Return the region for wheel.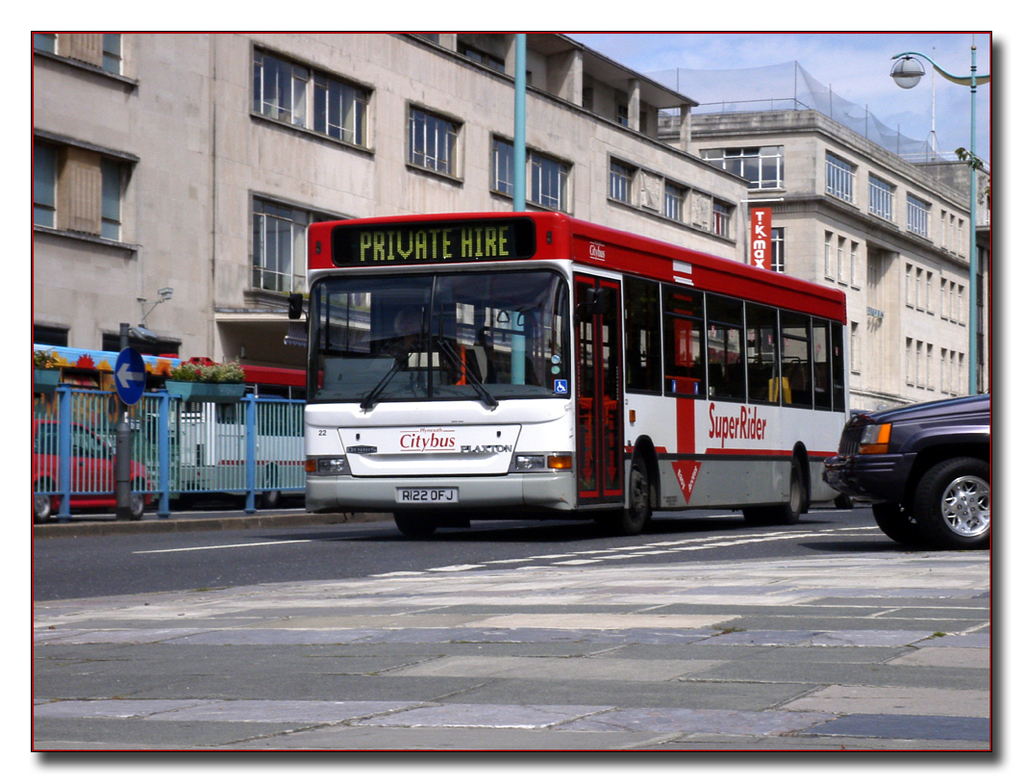
{"left": 133, "top": 483, "right": 144, "bottom": 521}.
